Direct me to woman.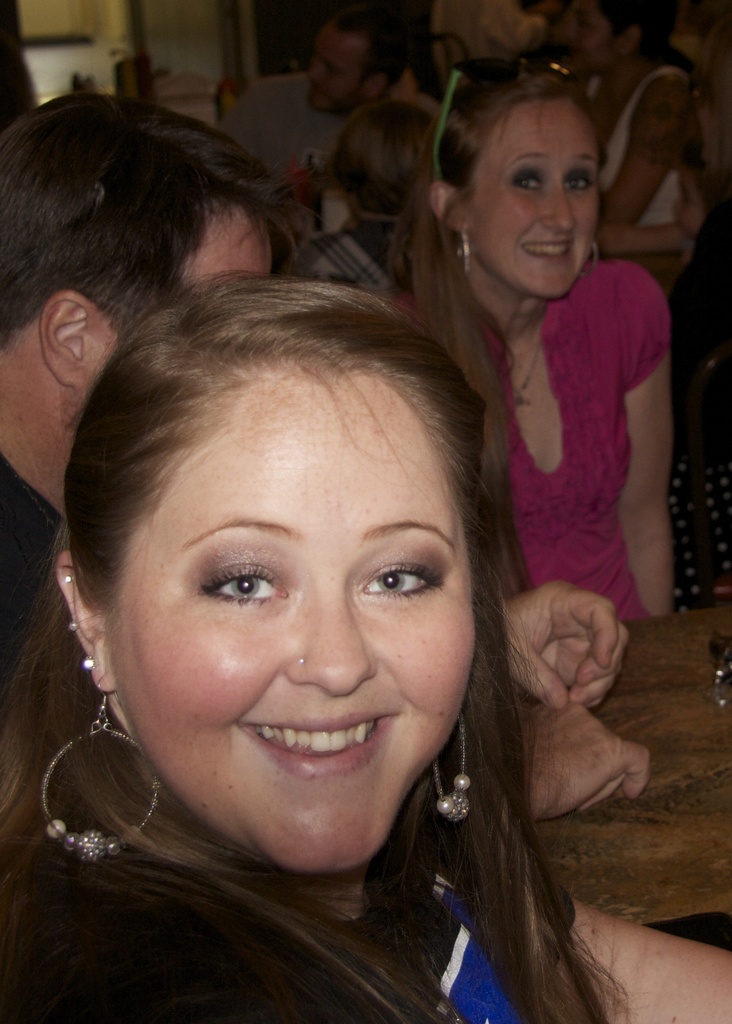
Direction: (left=0, top=273, right=731, bottom=1023).
